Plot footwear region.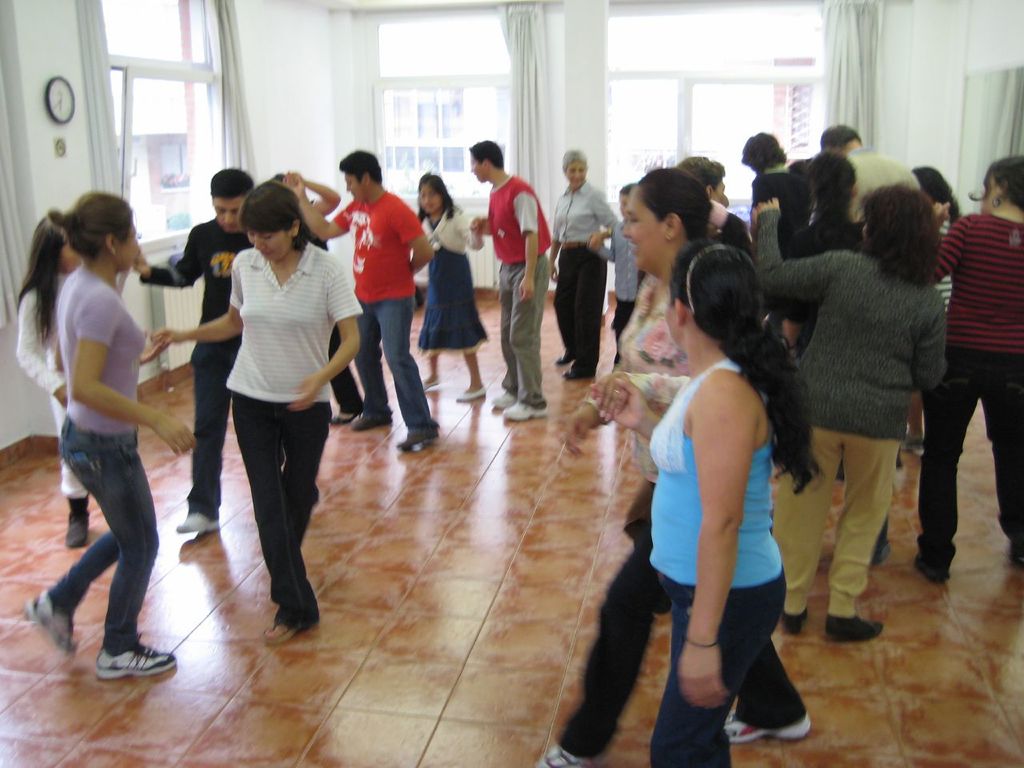
Plotted at x1=78, y1=641, x2=182, y2=682.
